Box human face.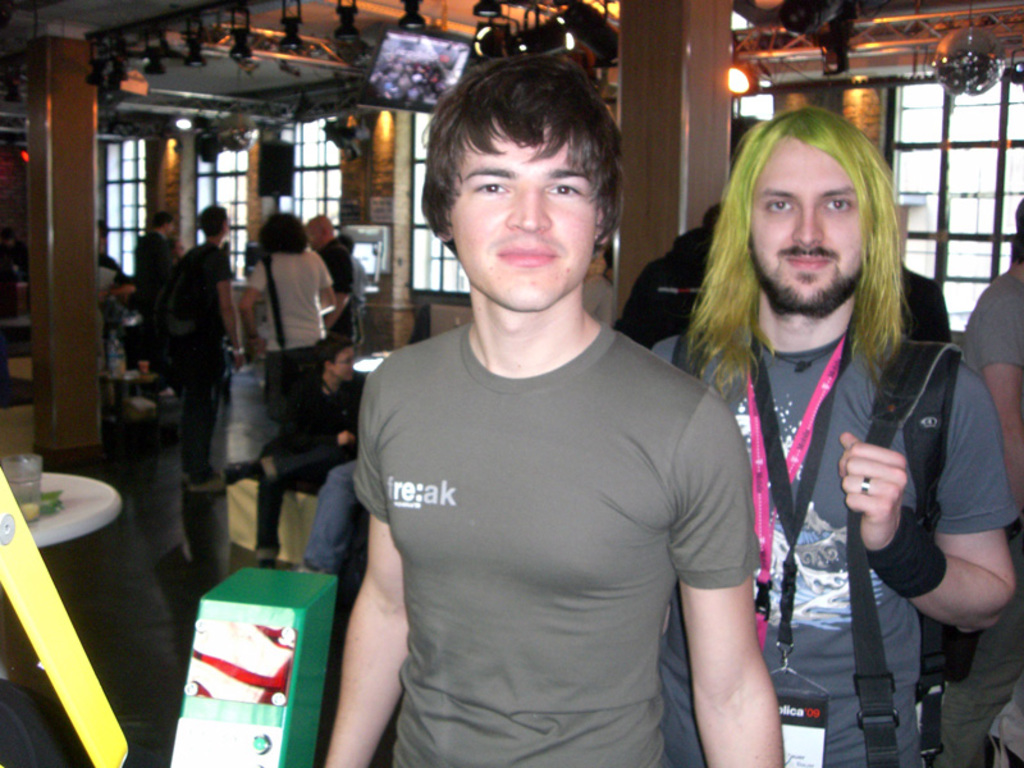
(445, 116, 599, 311).
